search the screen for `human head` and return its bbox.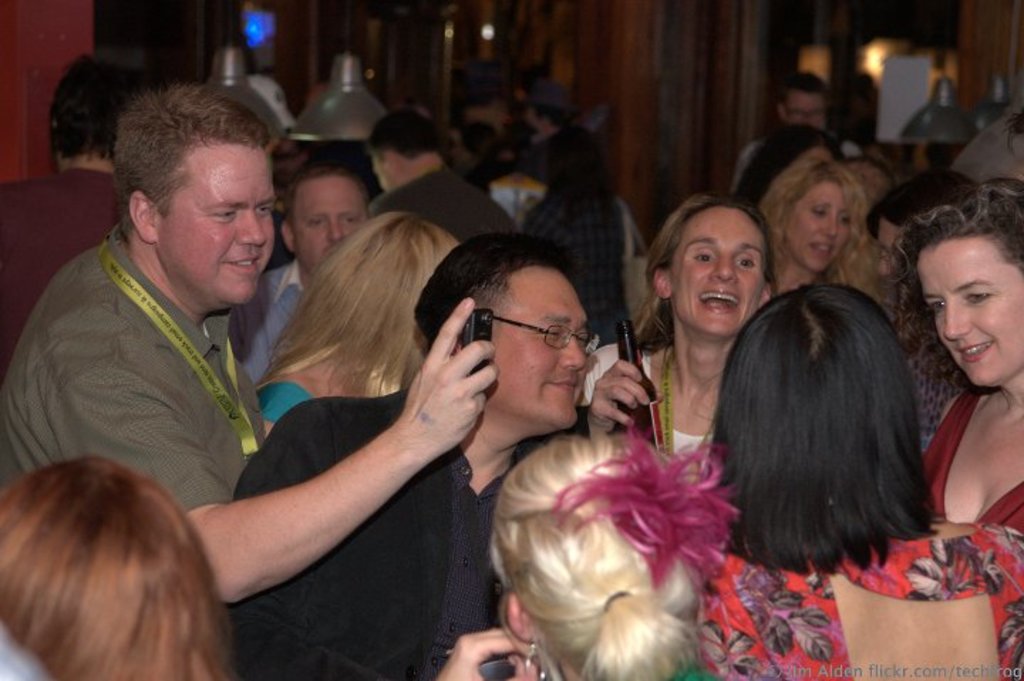
Found: x1=774, y1=70, x2=832, y2=131.
